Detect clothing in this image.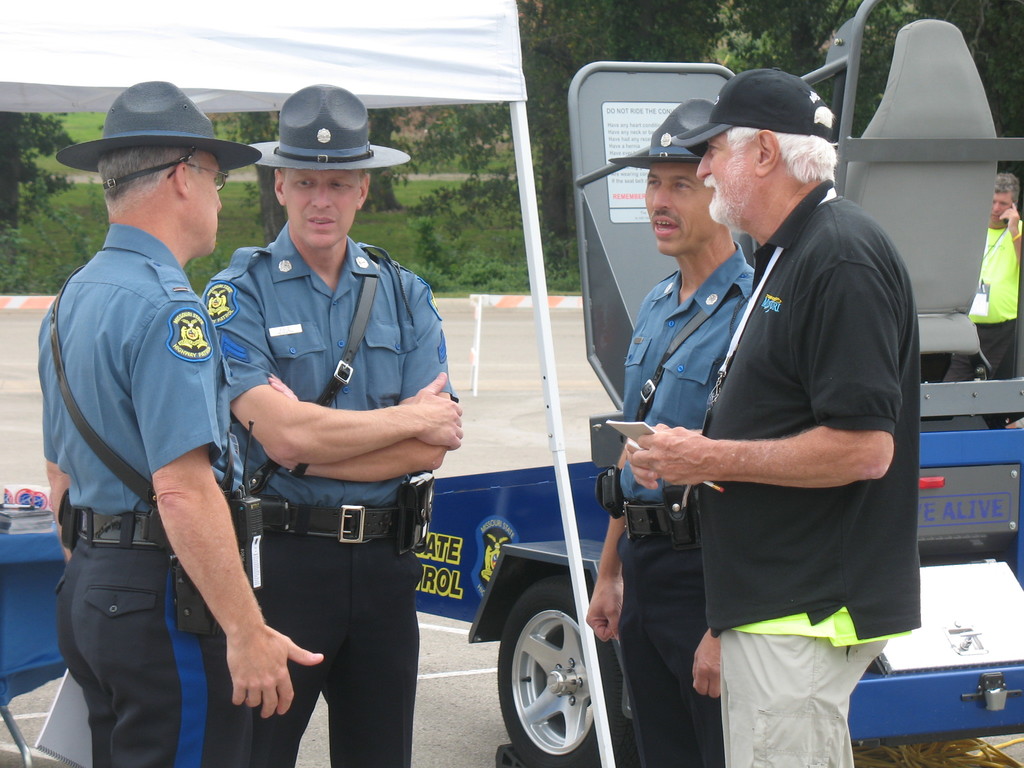
Detection: 624:244:752:767.
